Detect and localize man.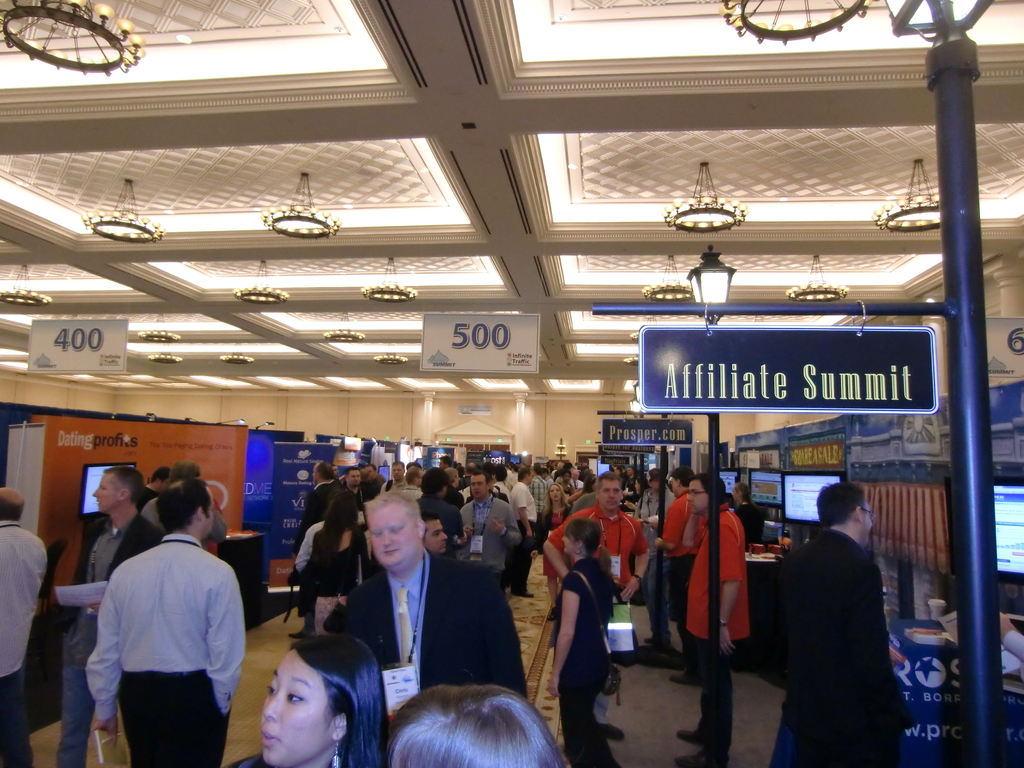
Localized at box=[378, 460, 408, 494].
